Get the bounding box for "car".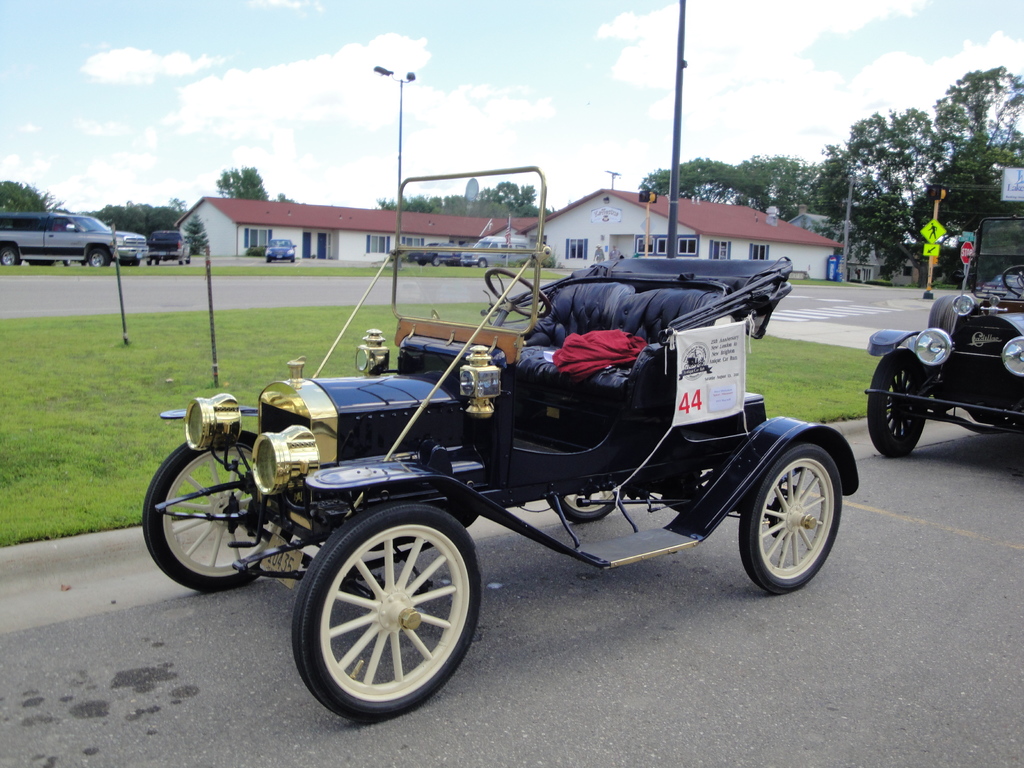
select_region(1, 209, 149, 267).
